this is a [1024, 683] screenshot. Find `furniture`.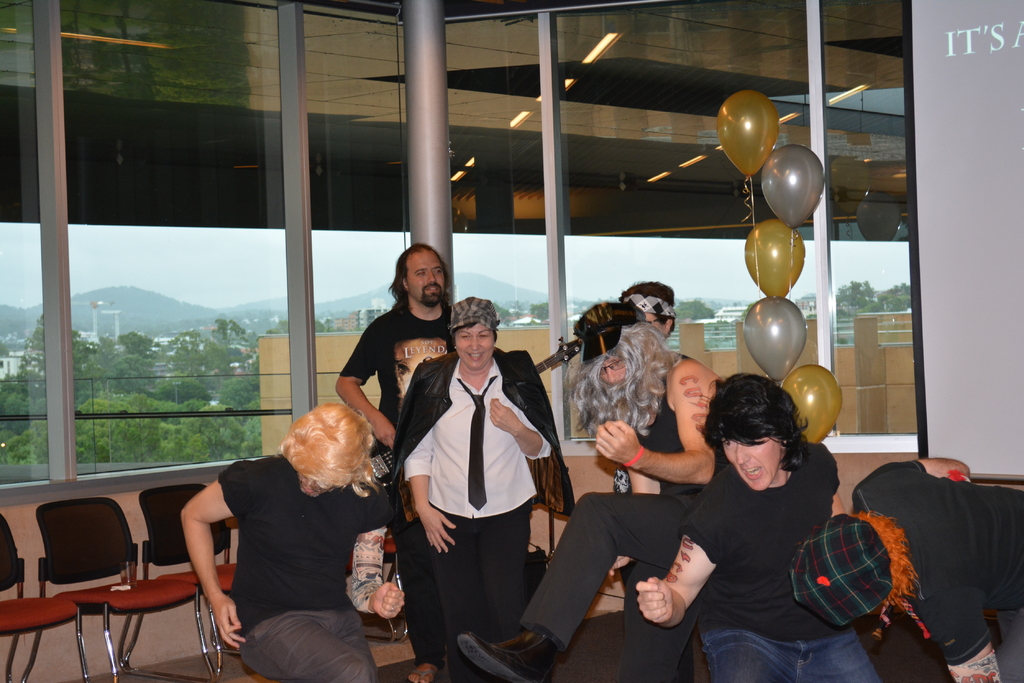
Bounding box: [351, 531, 410, 638].
